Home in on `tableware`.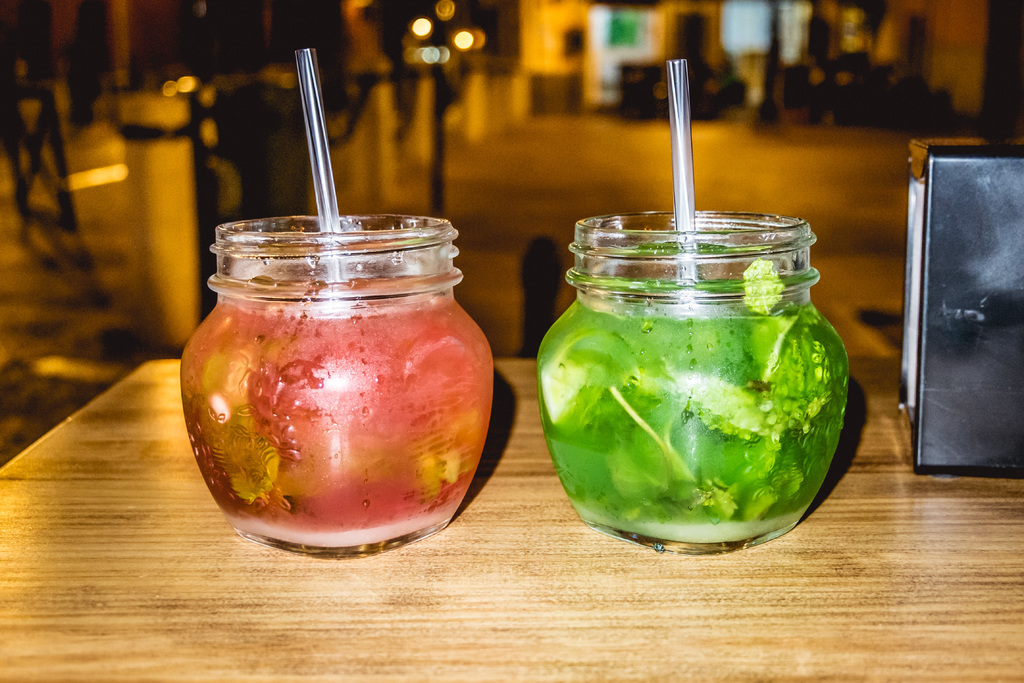
Homed in at crop(531, 206, 847, 552).
